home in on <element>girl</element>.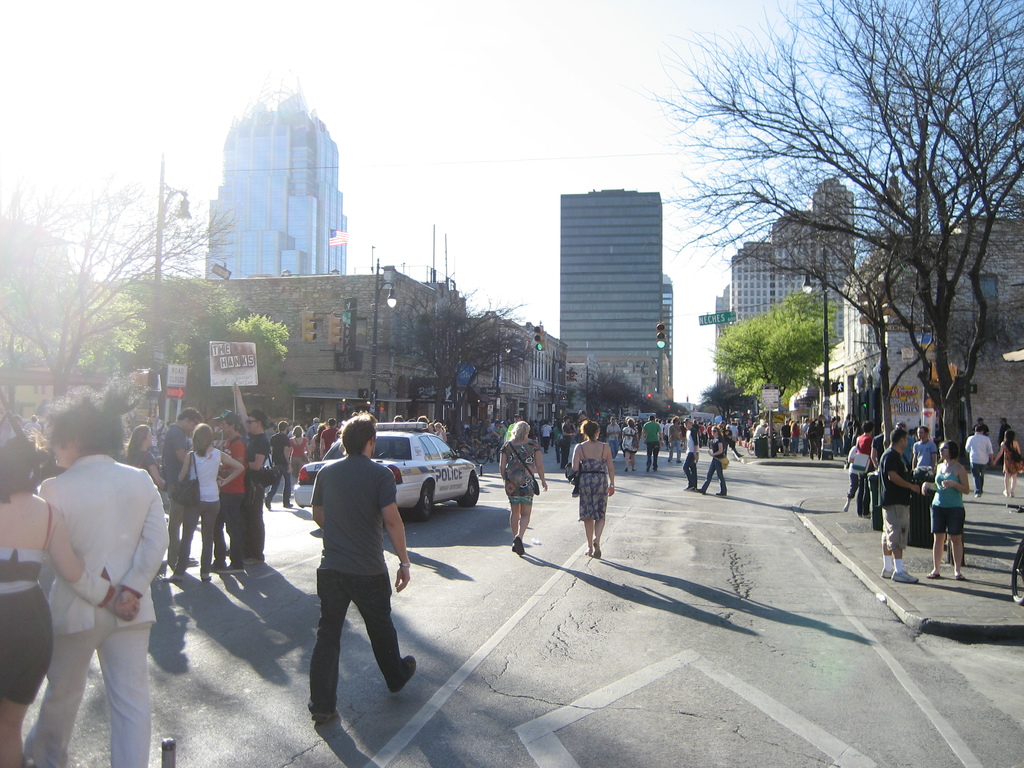
Homed in at x1=922, y1=442, x2=972, y2=575.
